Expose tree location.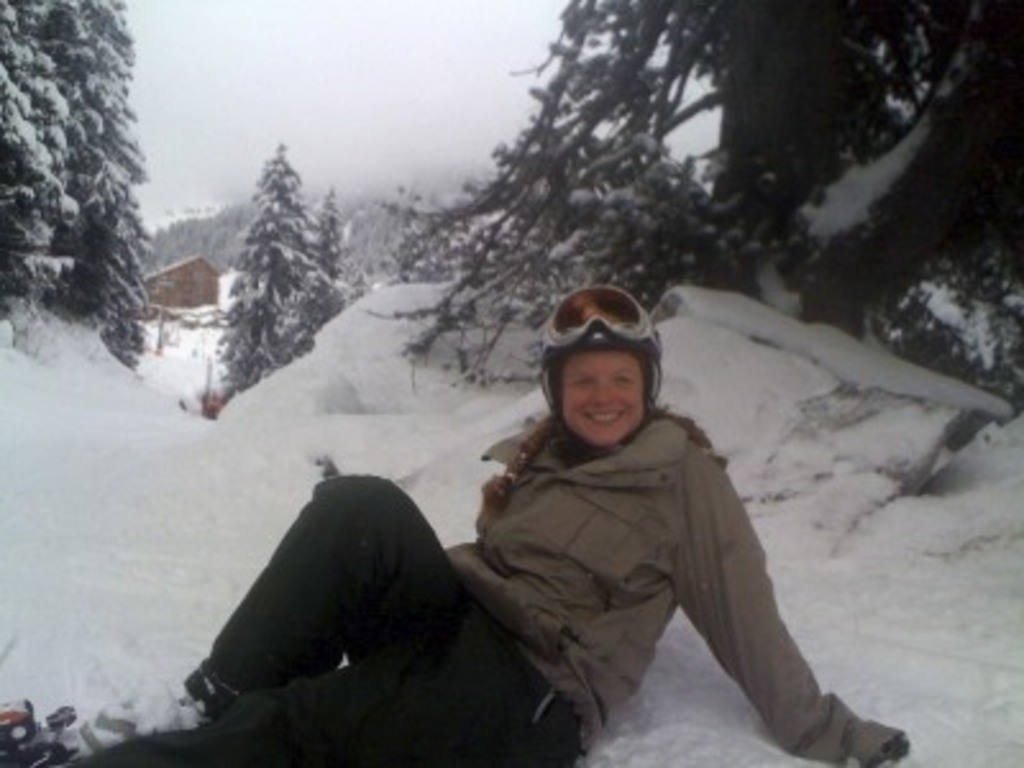
Exposed at [left=358, top=0, right=988, bottom=387].
